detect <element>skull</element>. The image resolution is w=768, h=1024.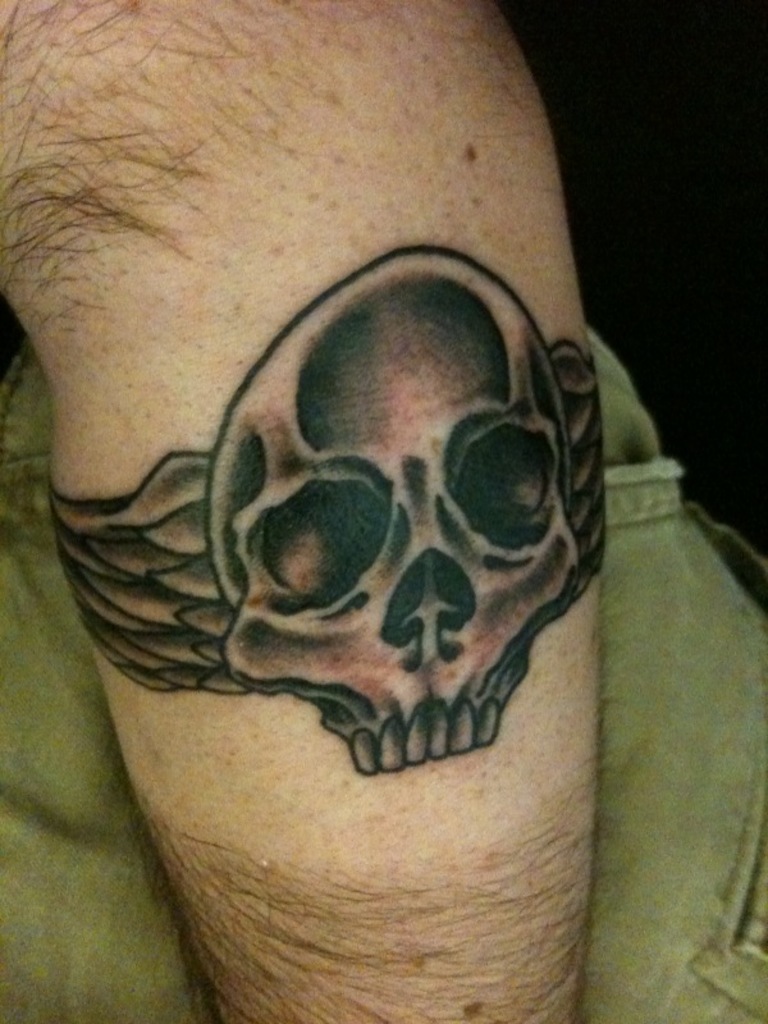
box=[205, 242, 581, 771].
